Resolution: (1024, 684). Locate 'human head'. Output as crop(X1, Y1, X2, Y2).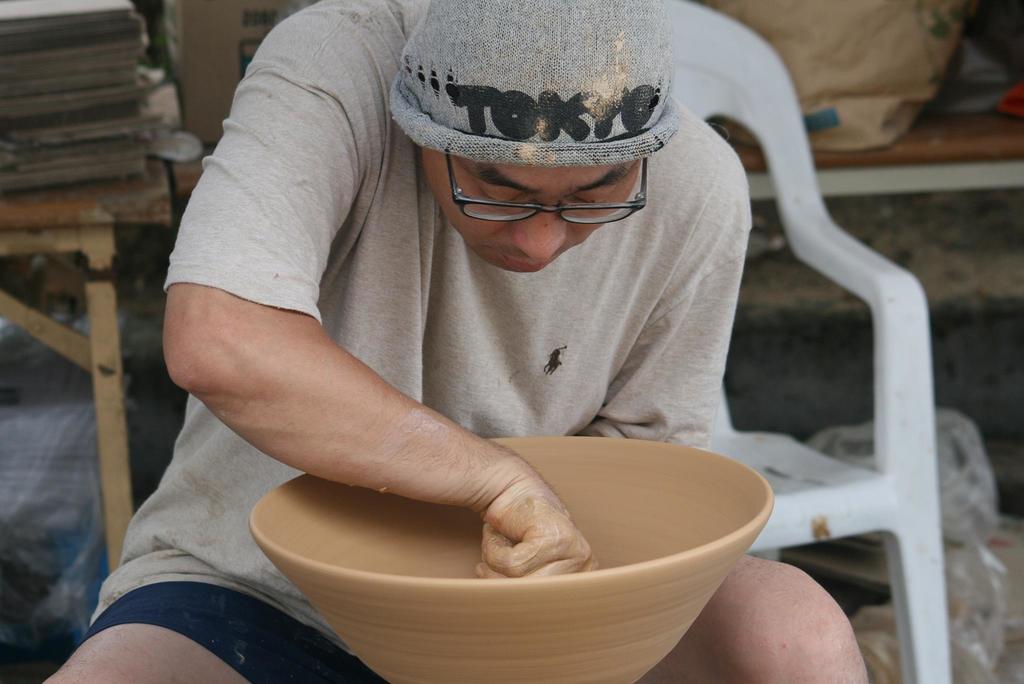
crop(385, 0, 679, 274).
